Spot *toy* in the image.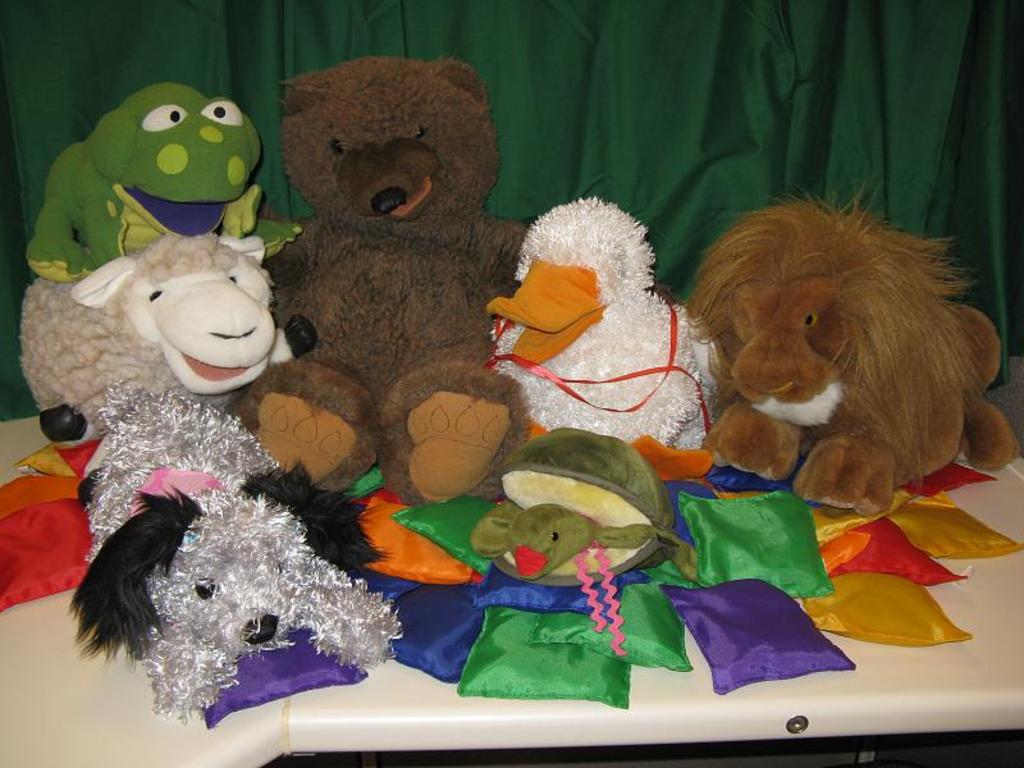
*toy* found at [x1=232, y1=51, x2=529, y2=498].
